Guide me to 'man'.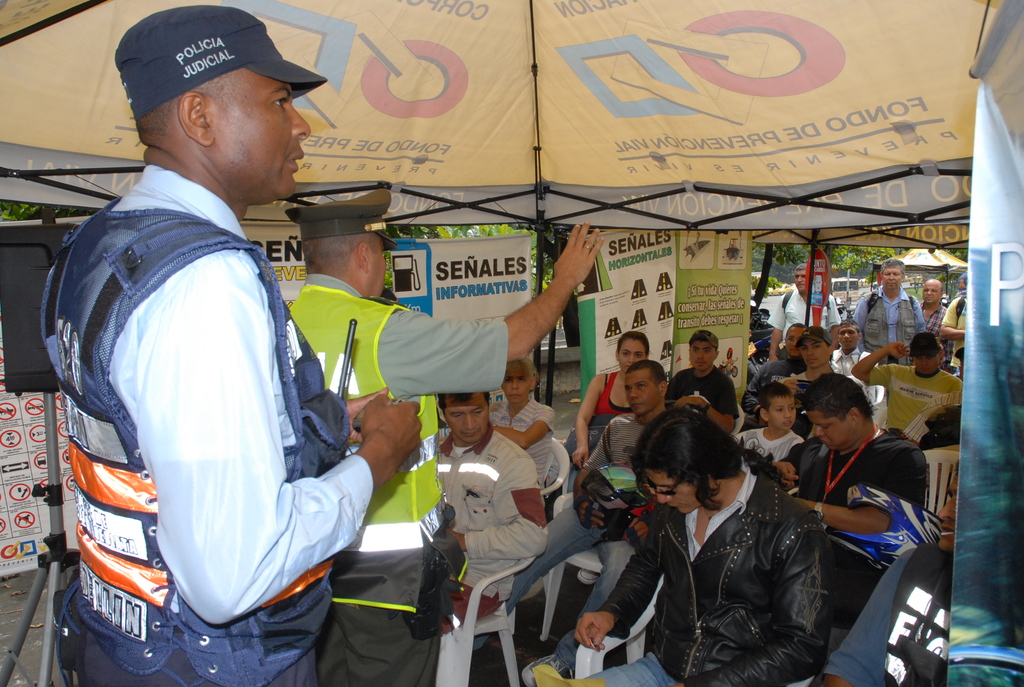
Guidance: <bbox>740, 323, 806, 432</bbox>.
